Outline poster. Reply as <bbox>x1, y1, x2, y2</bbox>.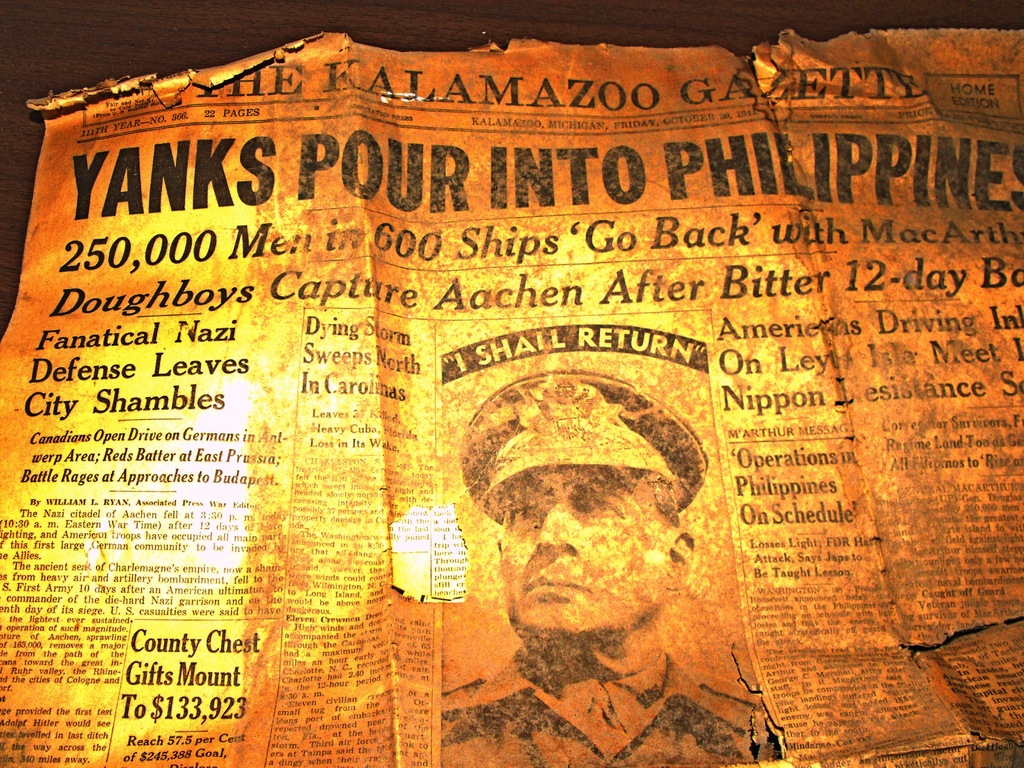
<bbox>0, 29, 1023, 767</bbox>.
